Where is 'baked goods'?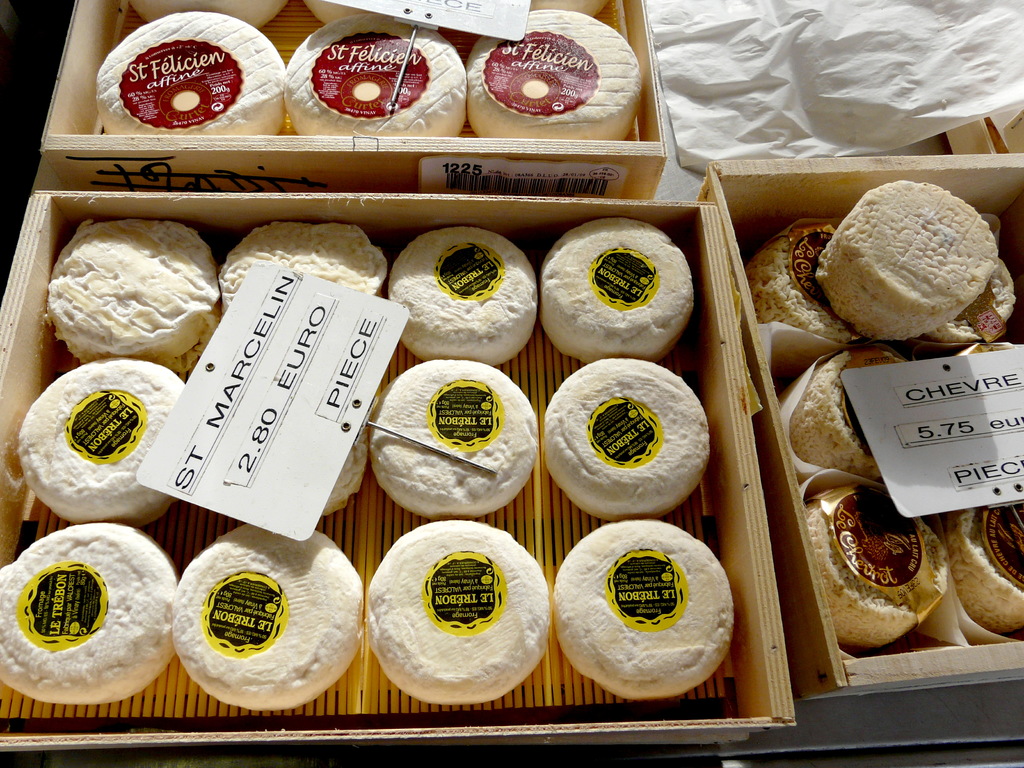
bbox=[523, 0, 611, 15].
